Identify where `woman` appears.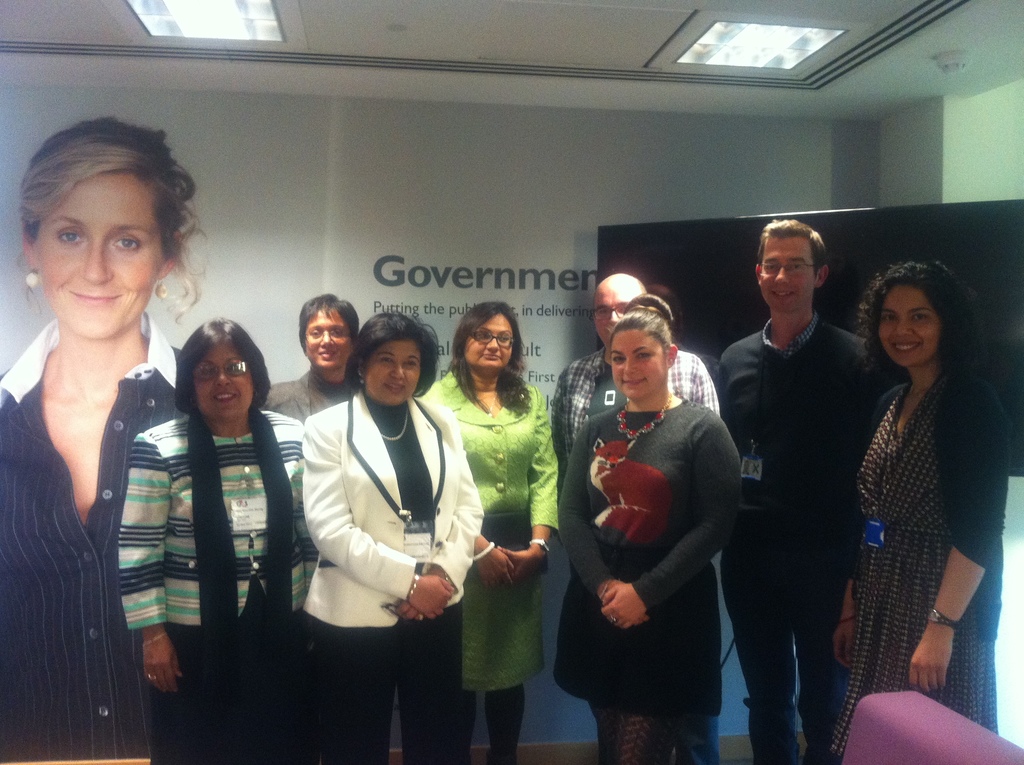
Appears at crop(414, 301, 559, 761).
